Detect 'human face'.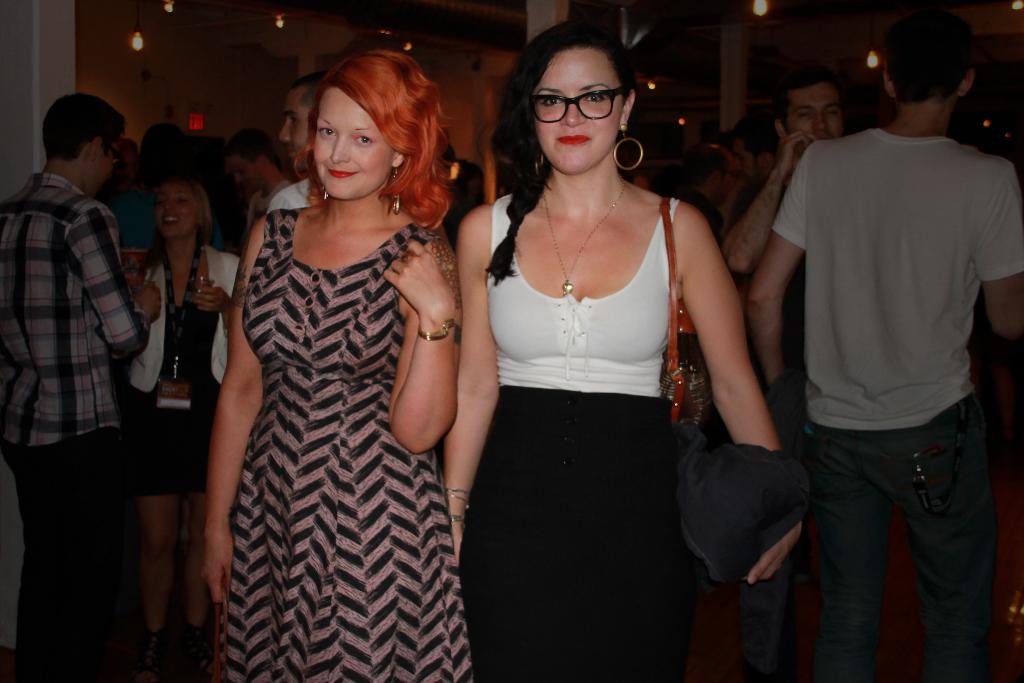
Detected at <region>228, 157, 257, 191</region>.
